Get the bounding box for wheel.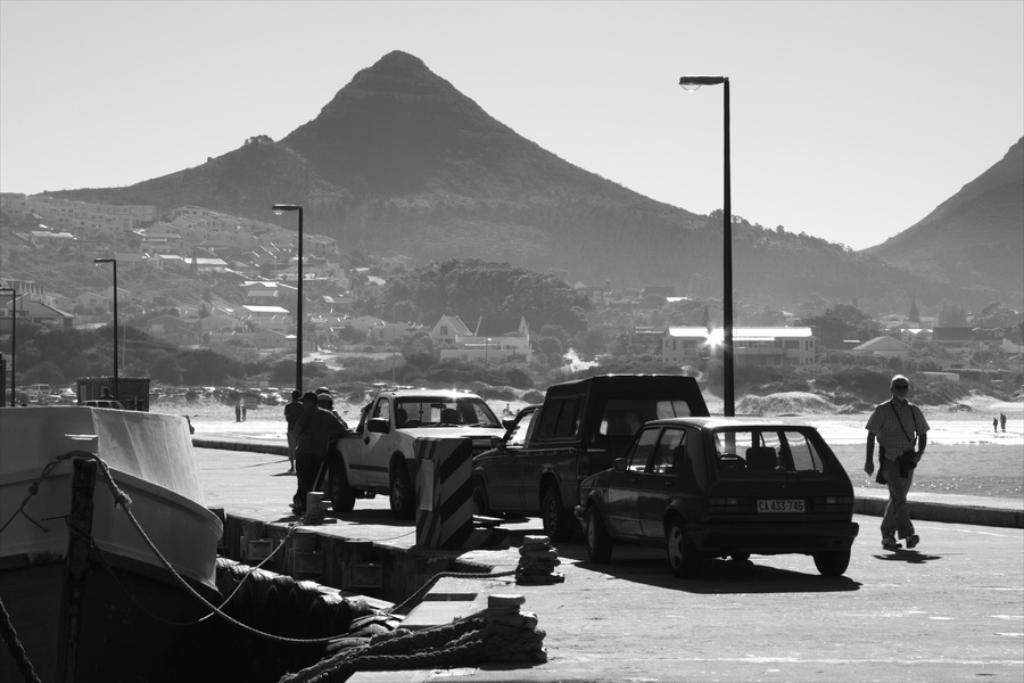
pyautogui.locateOnScreen(534, 477, 572, 551).
